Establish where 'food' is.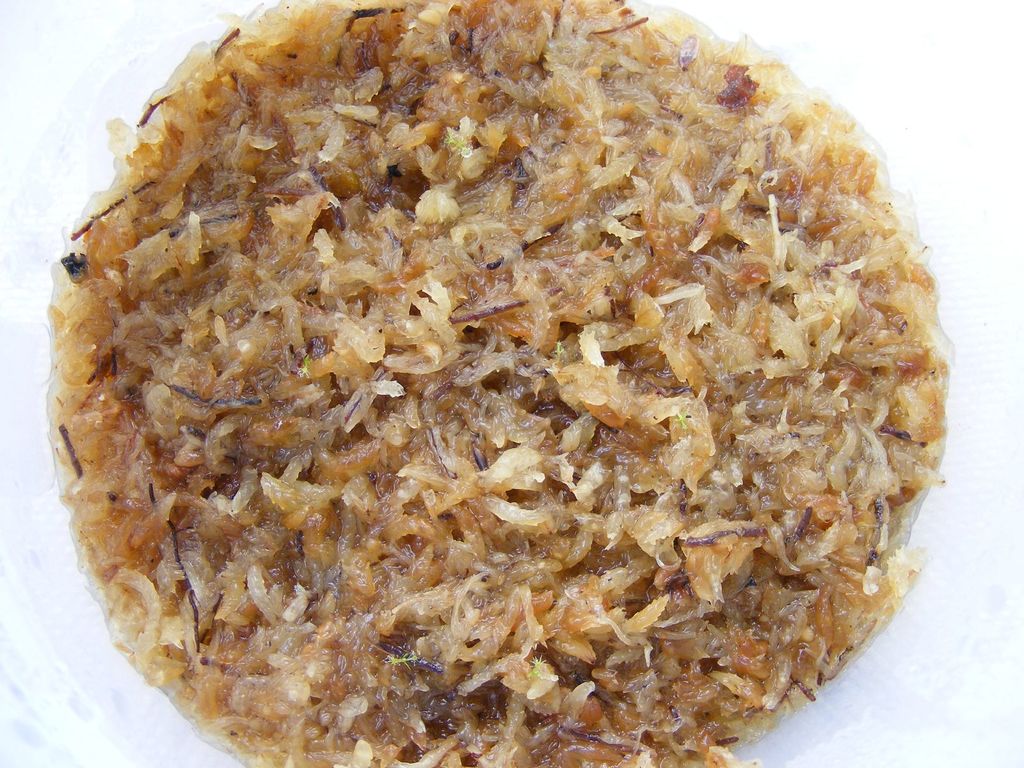
Established at (x1=72, y1=24, x2=954, y2=739).
